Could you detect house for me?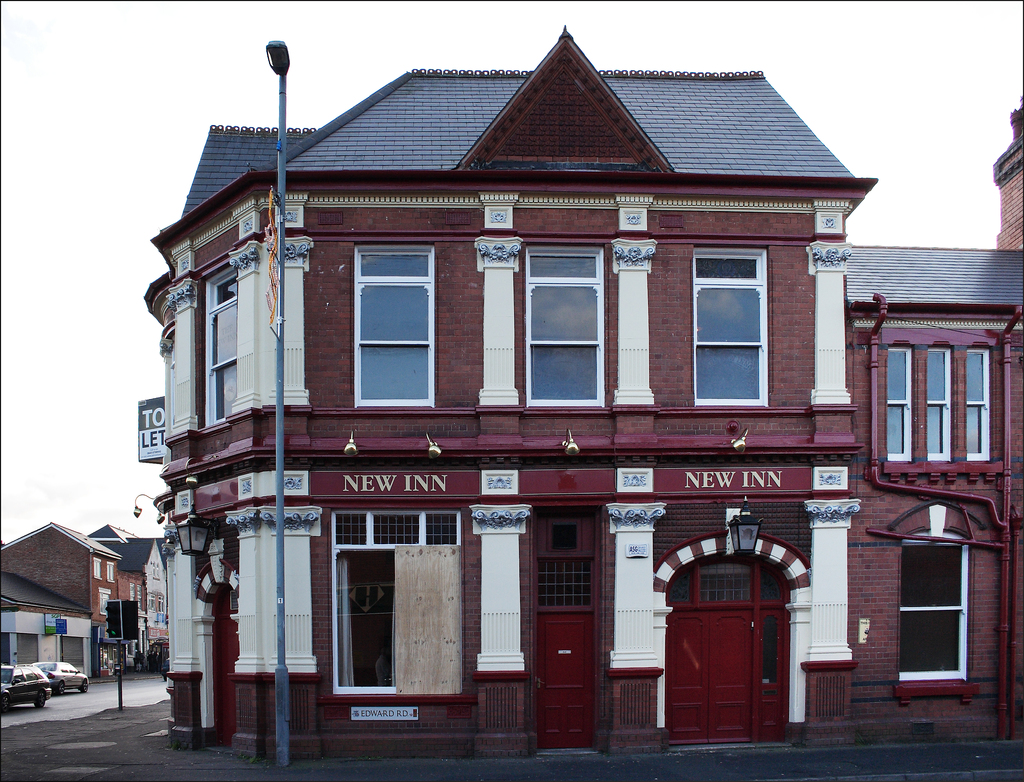
Detection result: 845, 90, 1023, 741.
